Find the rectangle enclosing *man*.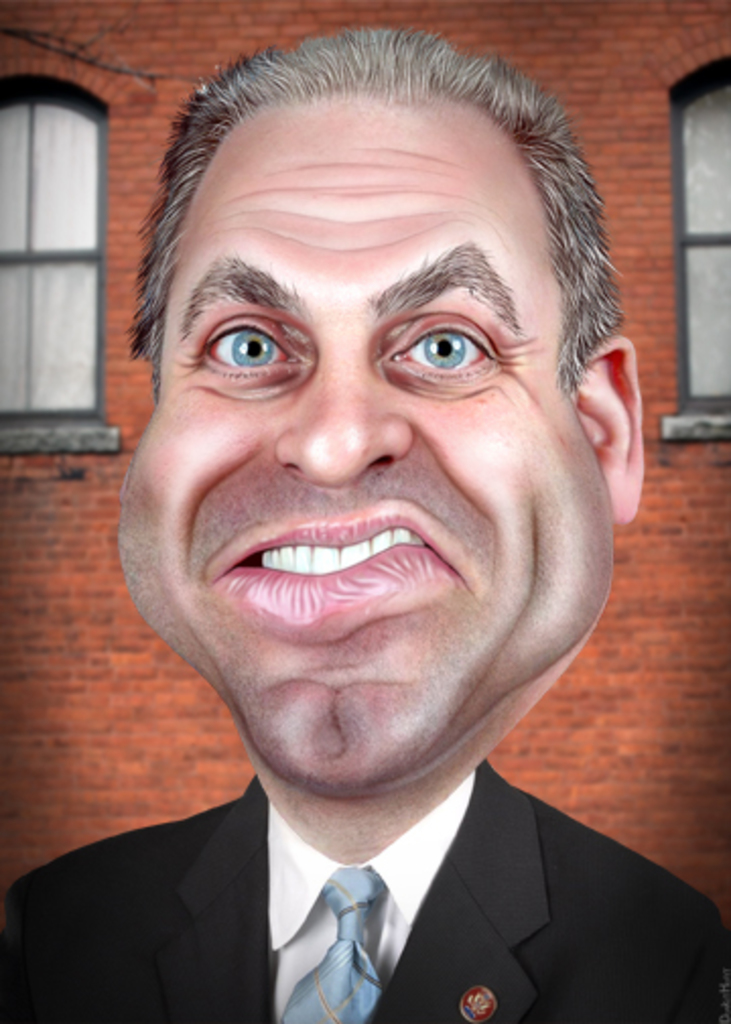
rect(14, 4, 730, 1023).
